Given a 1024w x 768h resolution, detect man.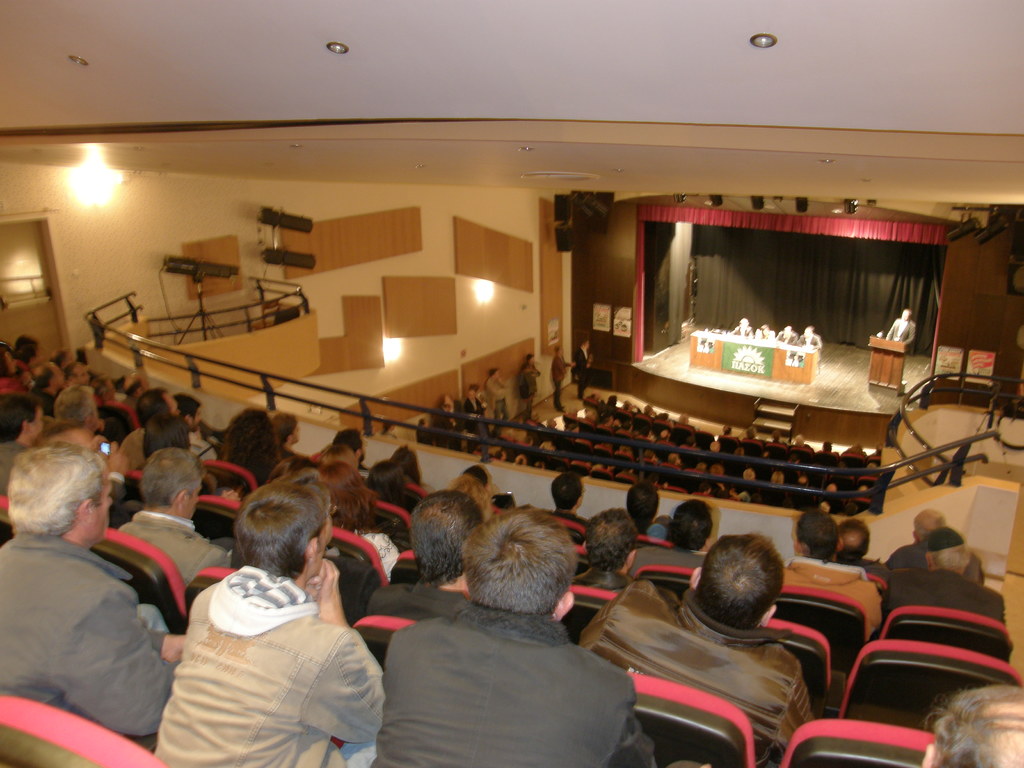
box=[889, 505, 988, 587].
